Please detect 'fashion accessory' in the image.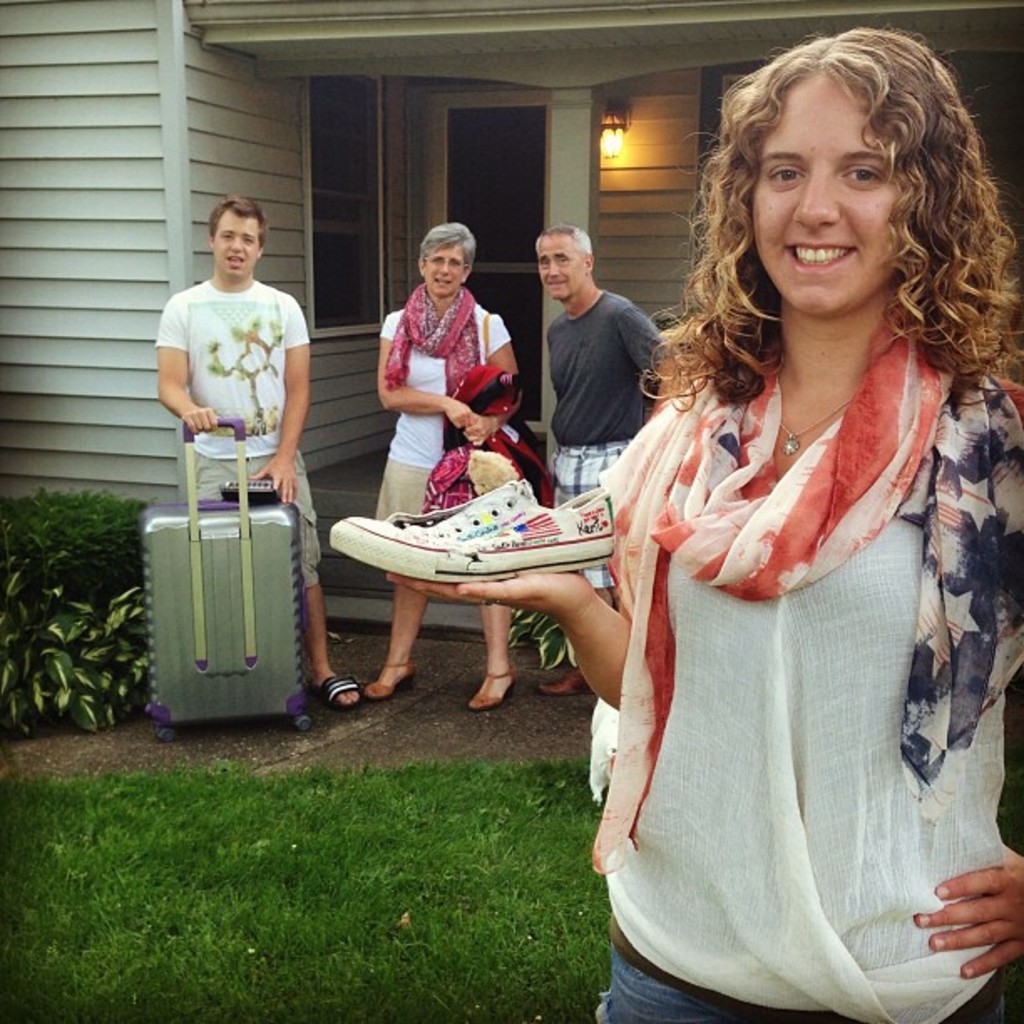
<region>385, 276, 489, 428</region>.
